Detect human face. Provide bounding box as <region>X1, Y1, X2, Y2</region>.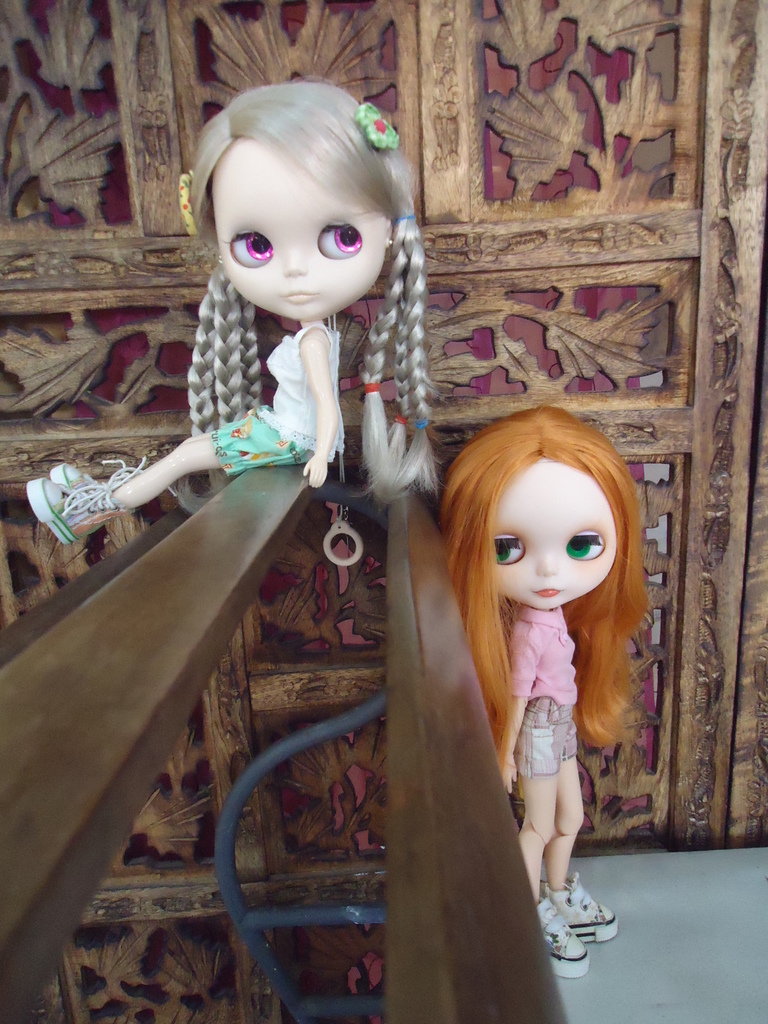
<region>207, 137, 394, 323</region>.
